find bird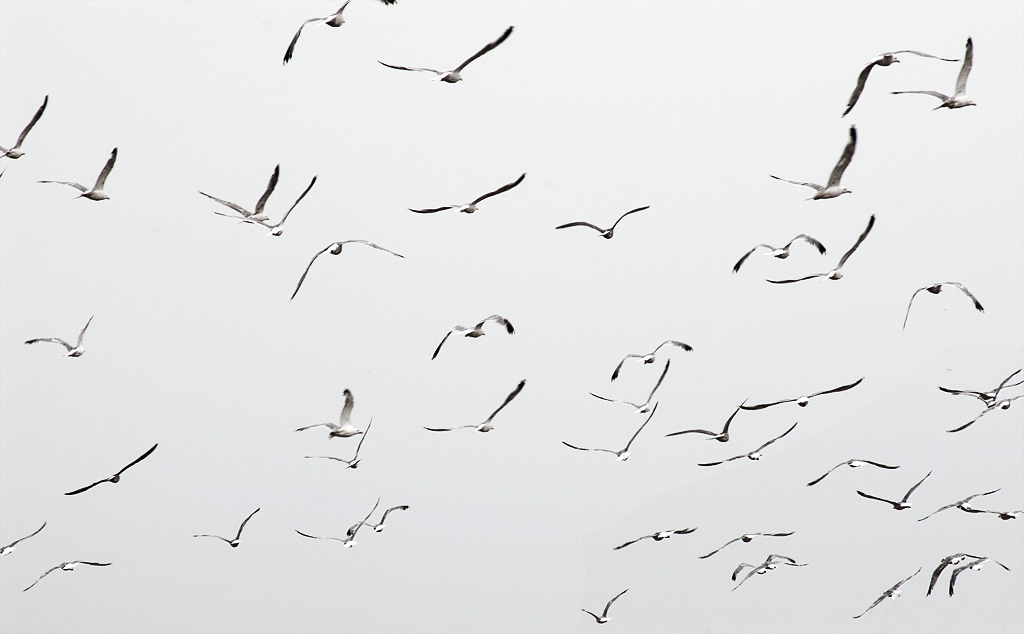
Rect(738, 376, 864, 407)
